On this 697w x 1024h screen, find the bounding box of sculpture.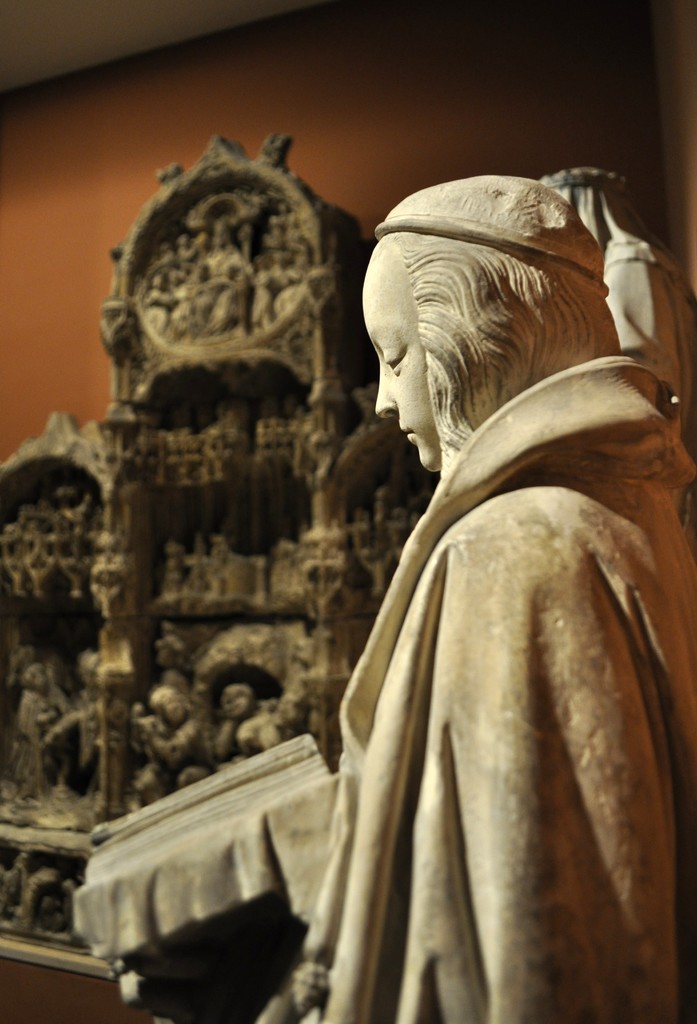
Bounding box: [205,680,291,774].
